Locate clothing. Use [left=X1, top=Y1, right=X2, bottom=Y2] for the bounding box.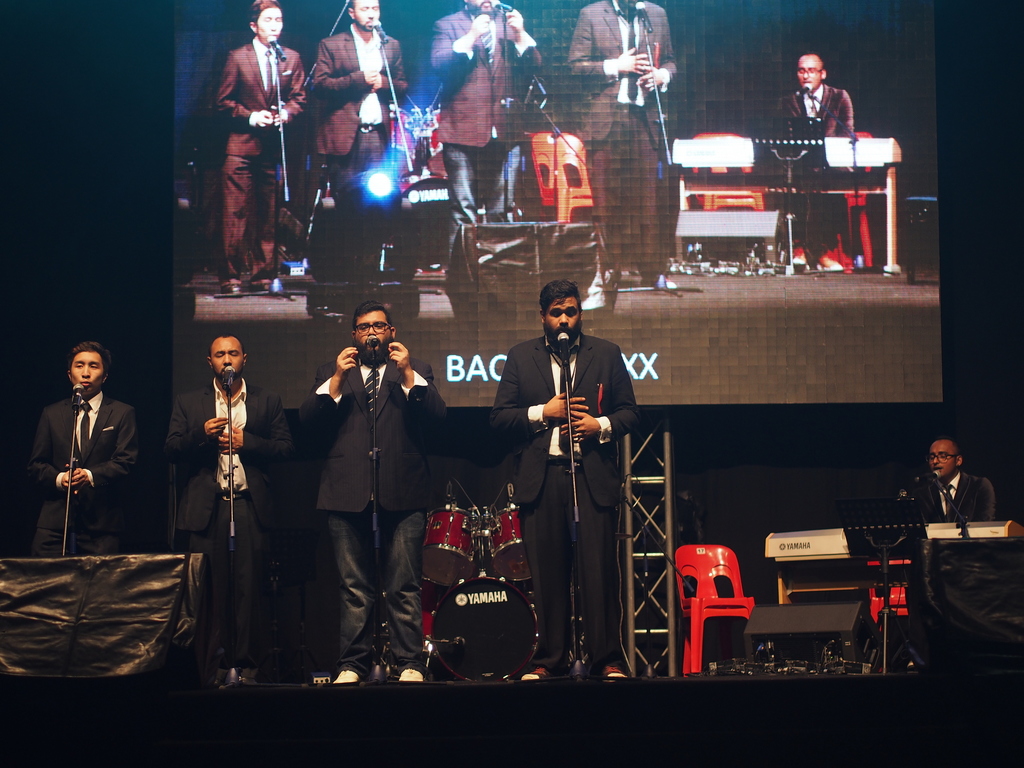
[left=429, top=4, right=556, bottom=245].
